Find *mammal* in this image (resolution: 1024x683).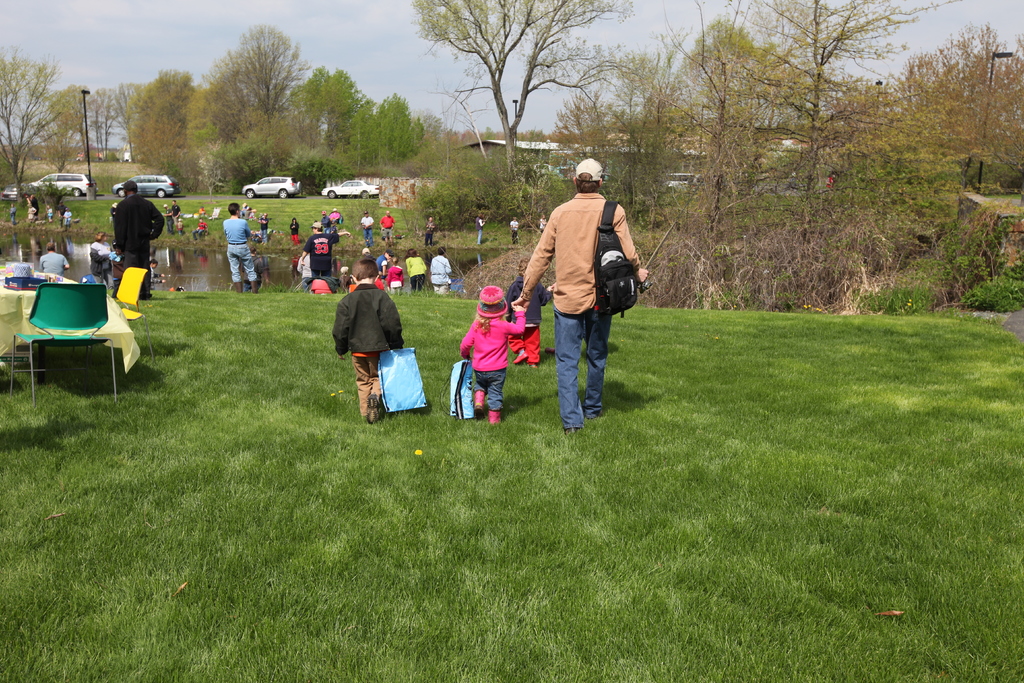
<bbox>224, 200, 257, 292</bbox>.
